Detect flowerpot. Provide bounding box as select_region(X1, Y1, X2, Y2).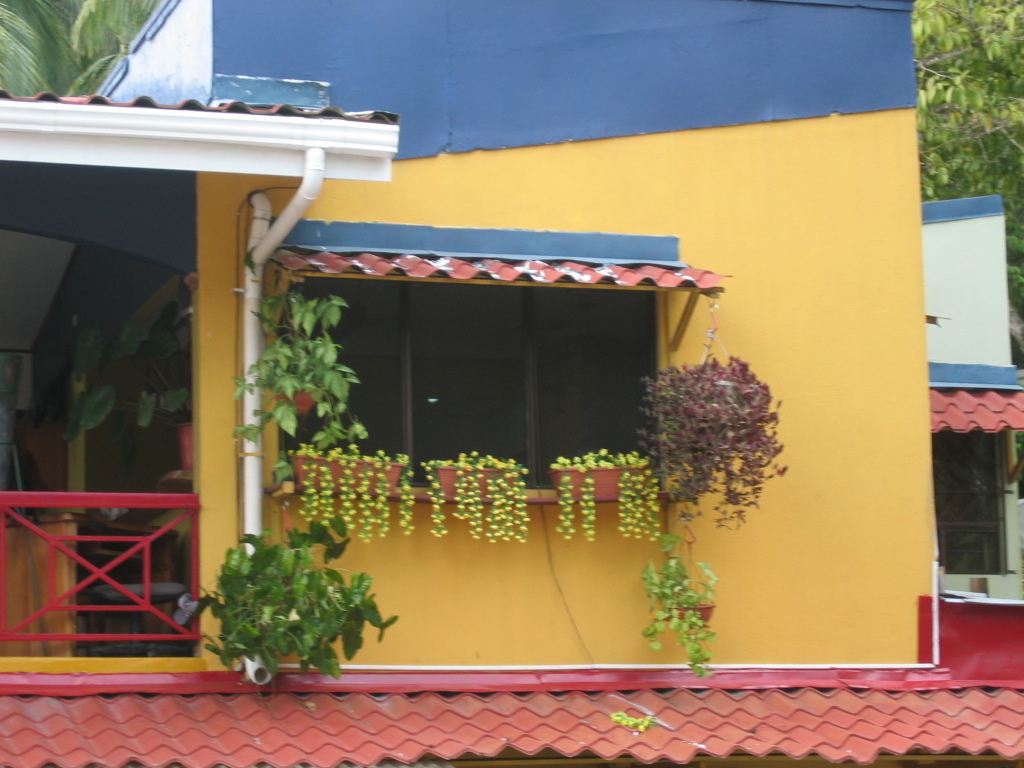
select_region(541, 463, 647, 498).
